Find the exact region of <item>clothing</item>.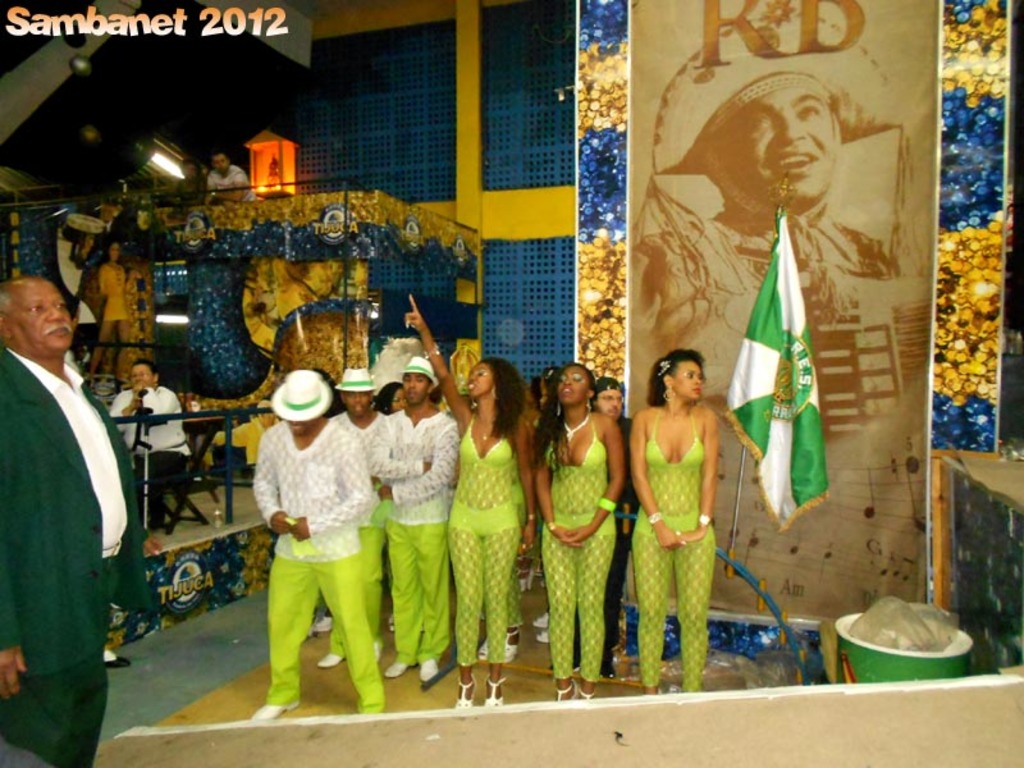
Exact region: select_region(214, 415, 269, 468).
